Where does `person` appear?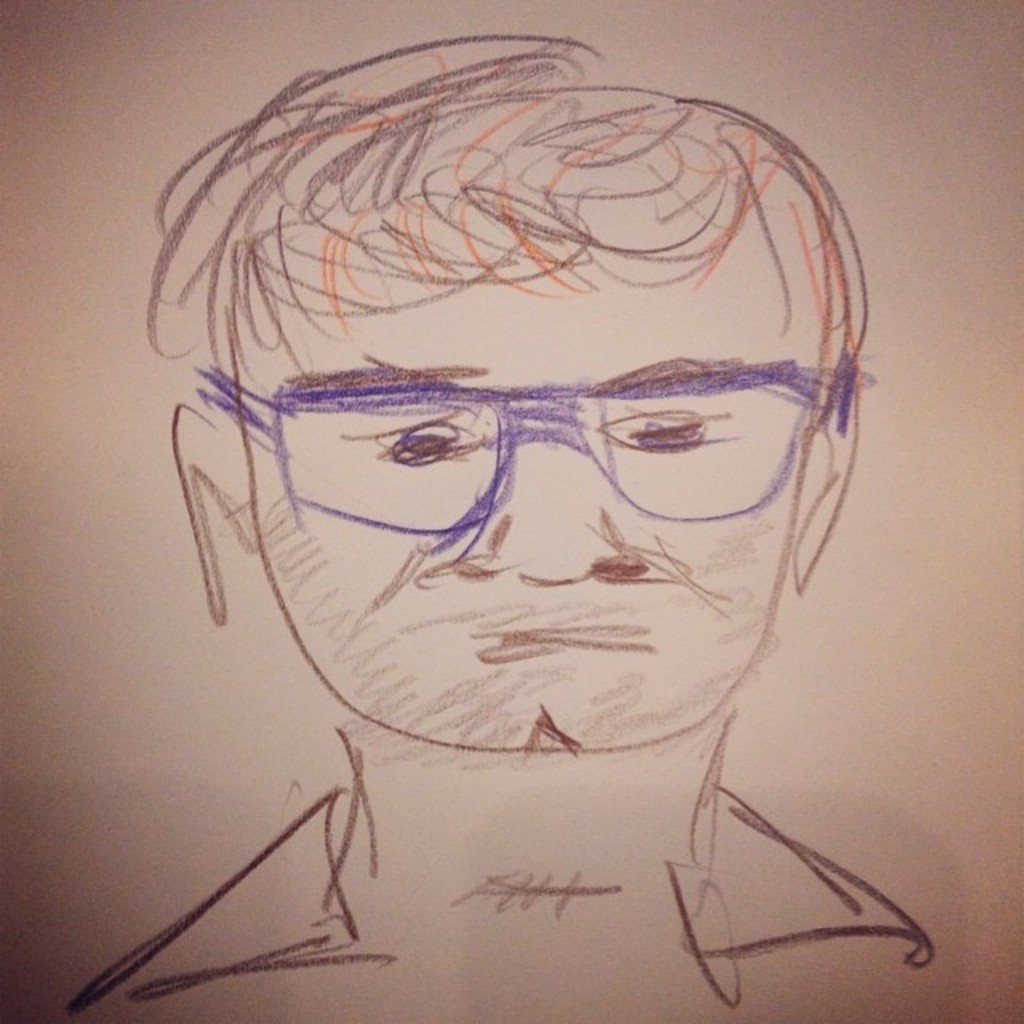
Appears at <bbox>56, 19, 938, 982</bbox>.
